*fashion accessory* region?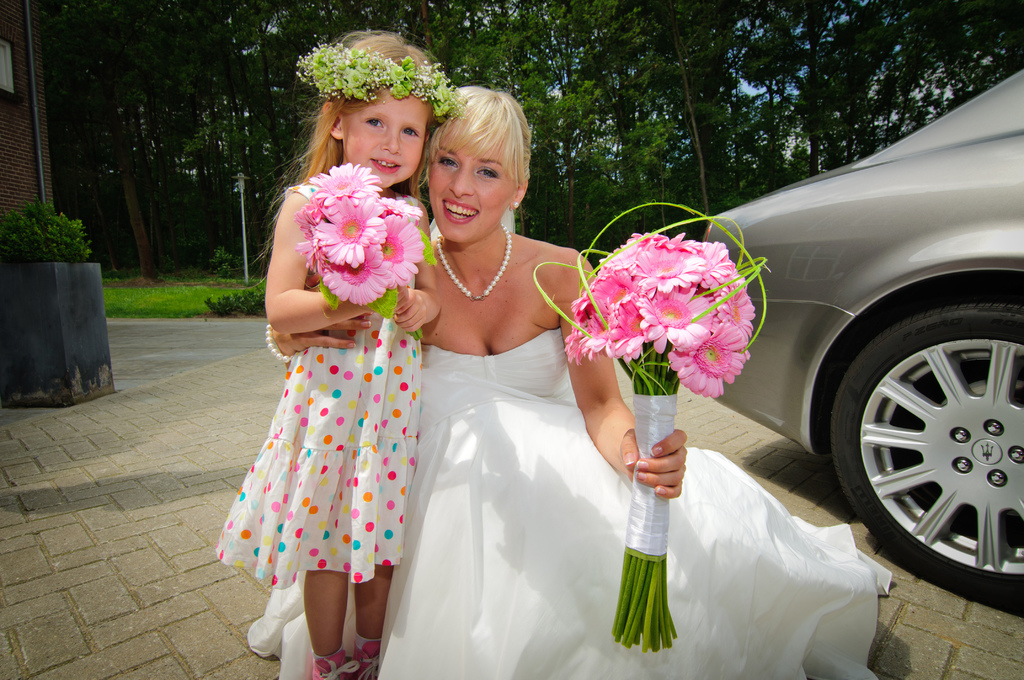
(508, 201, 518, 211)
